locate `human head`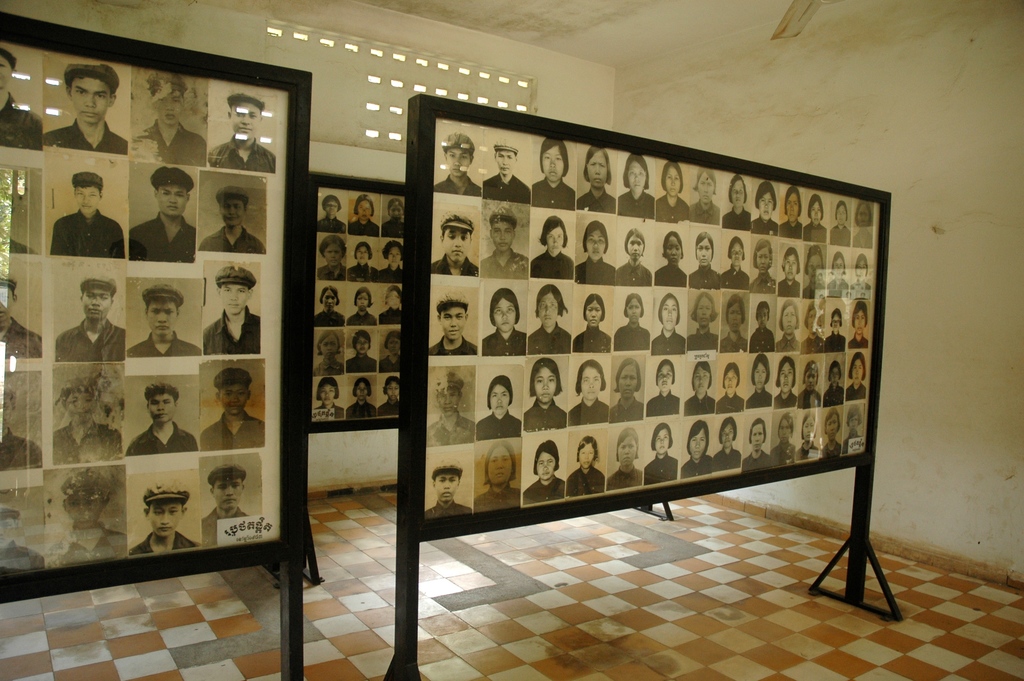
<bbox>440, 135, 472, 193</bbox>
